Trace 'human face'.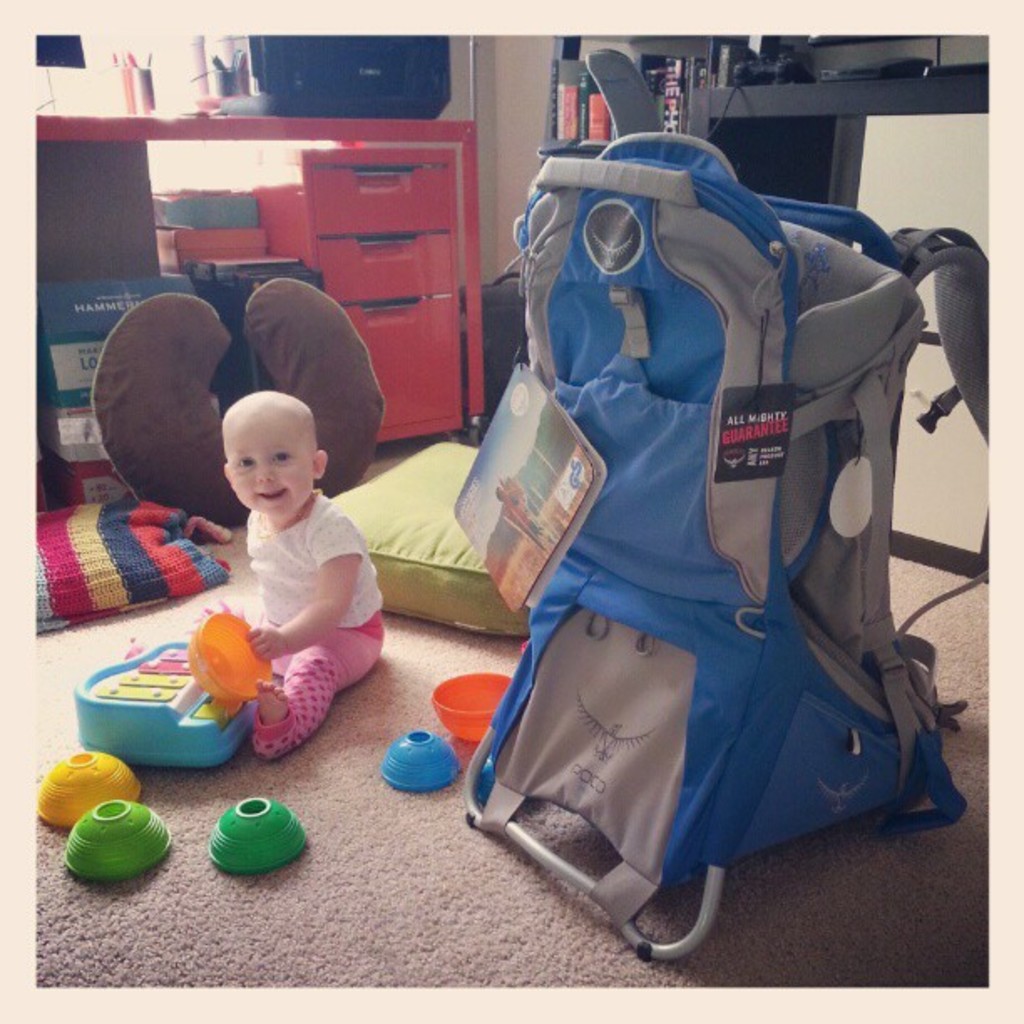
Traced to (229,423,315,510).
